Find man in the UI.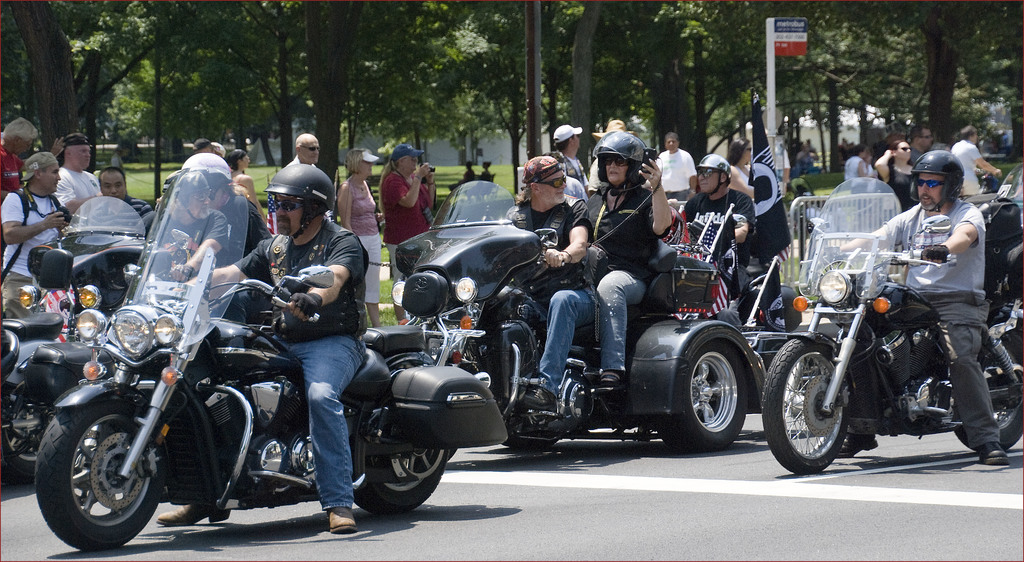
UI element at (655,133,698,204).
